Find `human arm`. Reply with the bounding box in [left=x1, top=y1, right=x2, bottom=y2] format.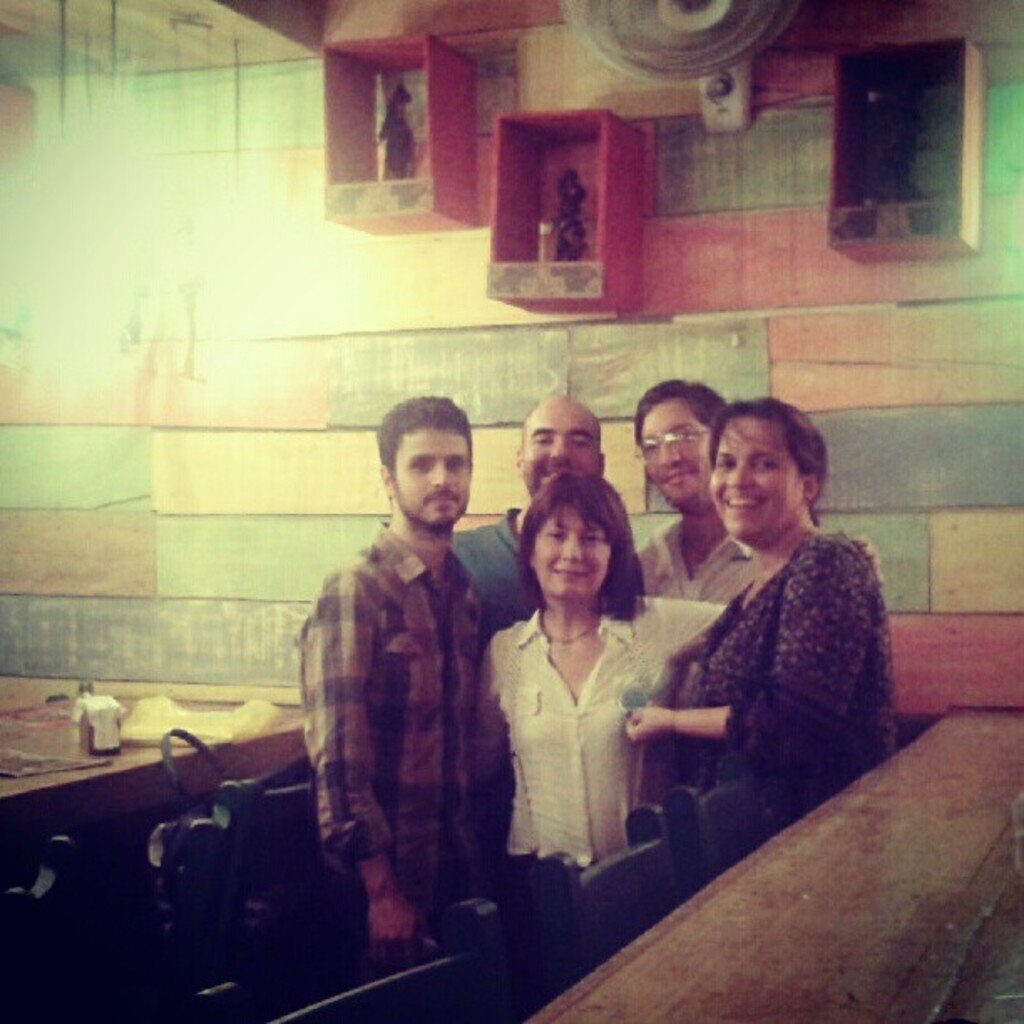
[left=653, top=522, right=888, bottom=666].
